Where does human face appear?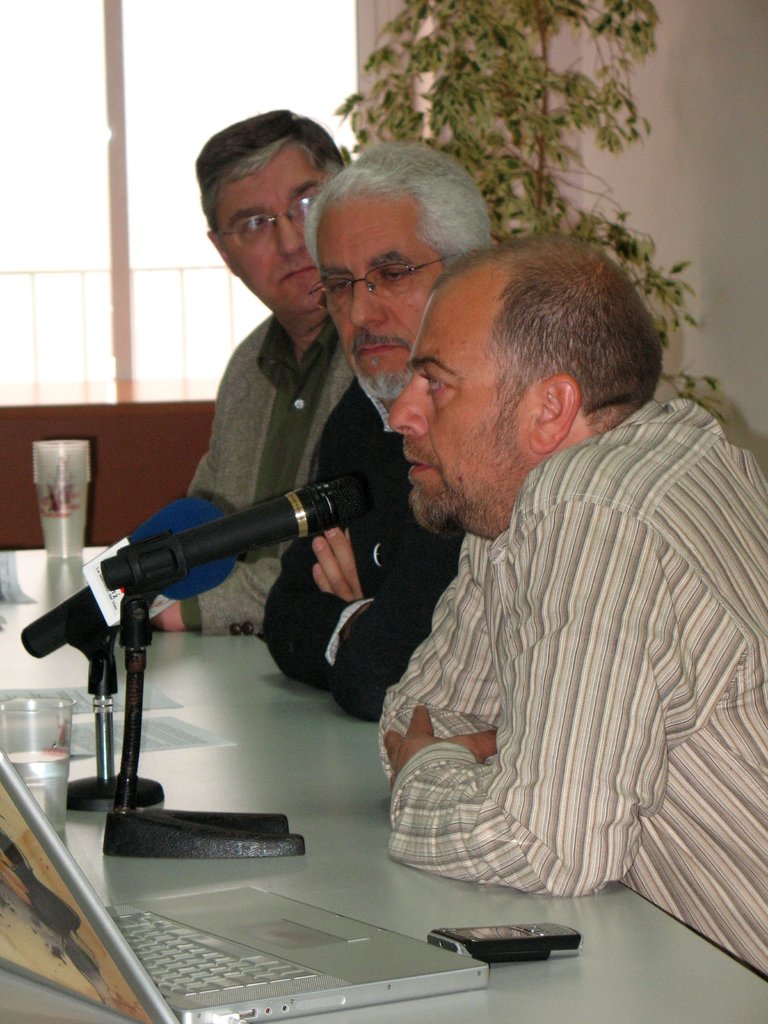
Appears at left=376, top=310, right=535, bottom=545.
